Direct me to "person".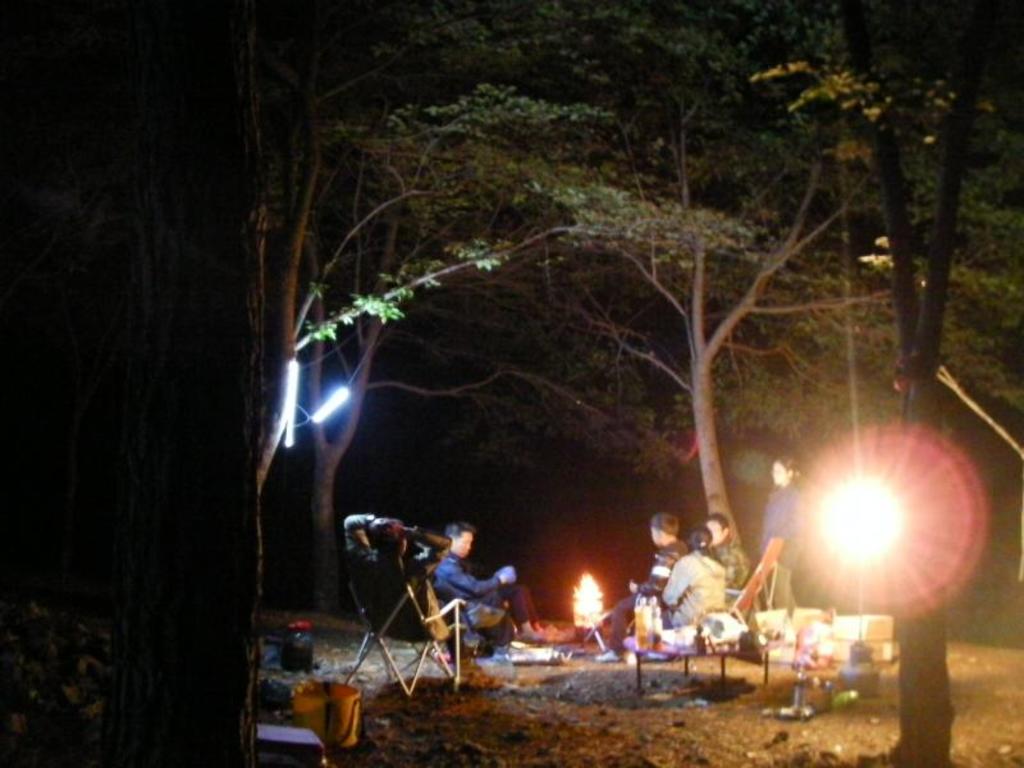
Direction: l=603, t=515, r=694, b=662.
